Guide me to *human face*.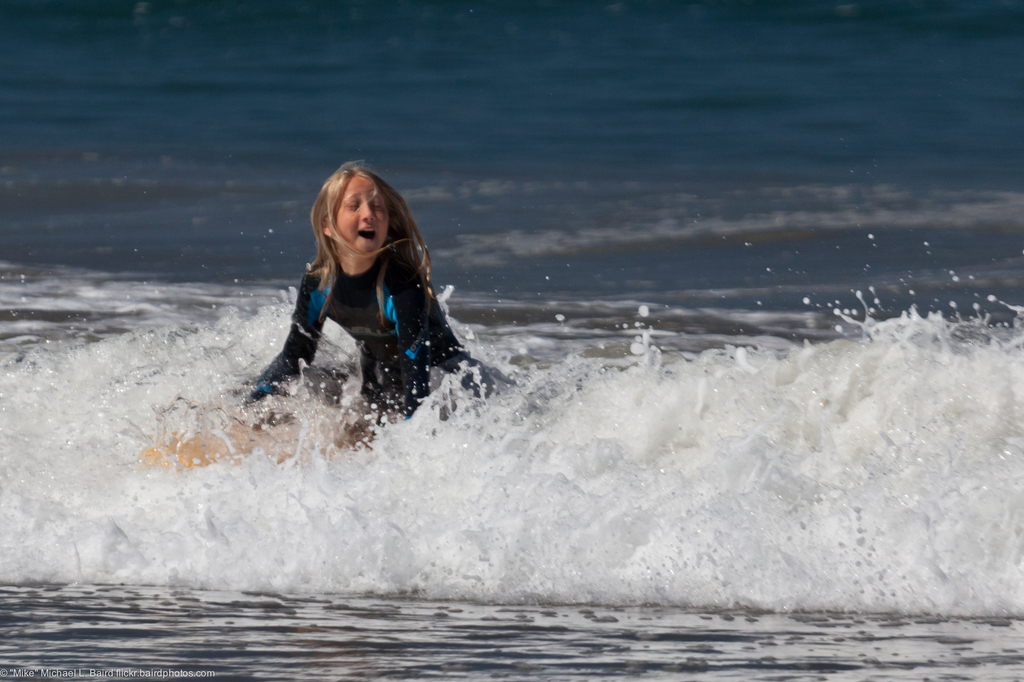
Guidance: 330 174 394 257.
